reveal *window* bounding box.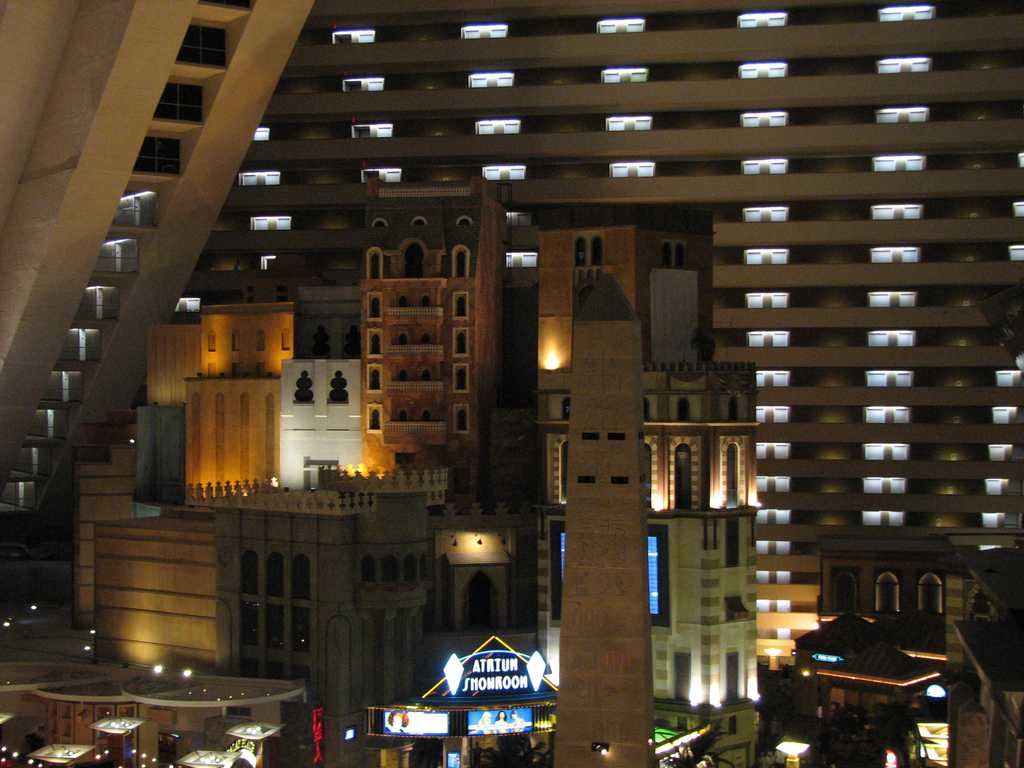
Revealed: bbox(24, 412, 67, 439).
